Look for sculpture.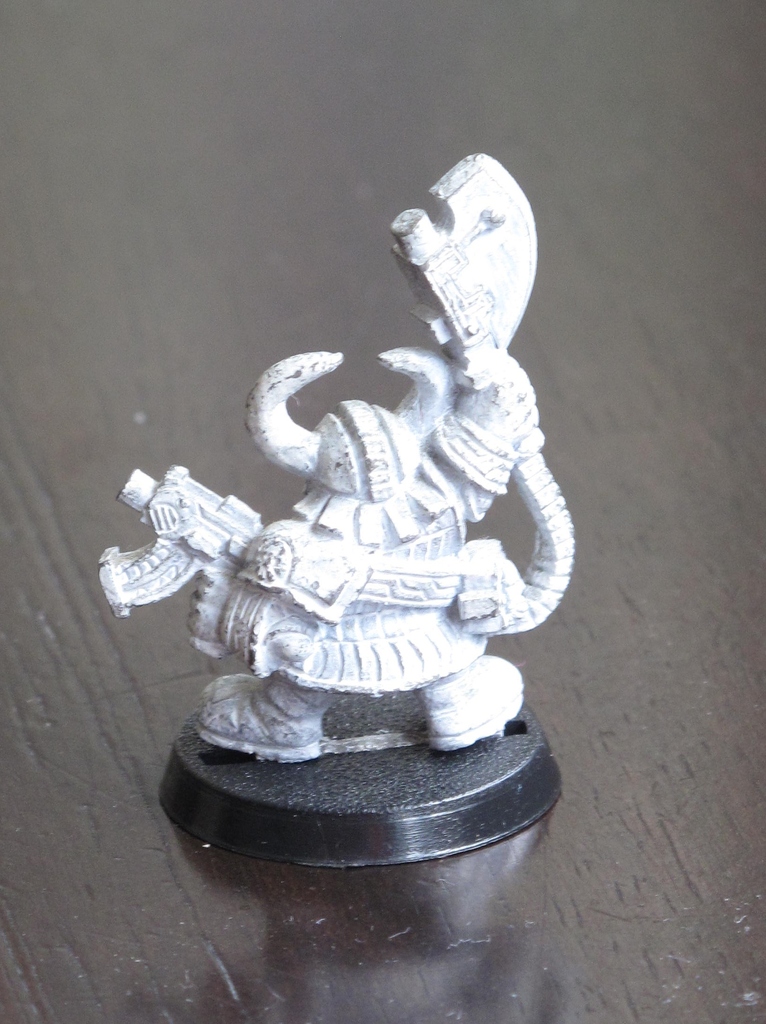
Found: <box>132,136,570,871</box>.
